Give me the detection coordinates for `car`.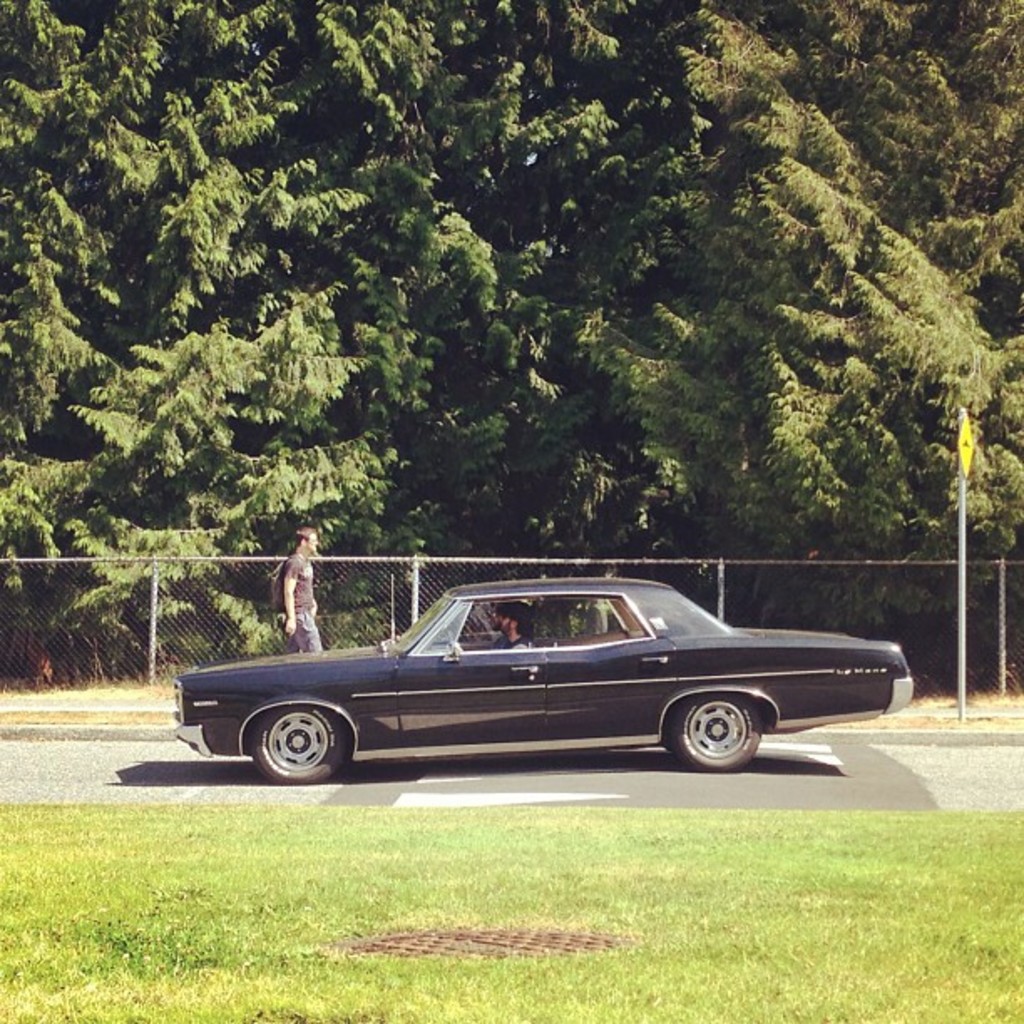
159:576:914:796.
